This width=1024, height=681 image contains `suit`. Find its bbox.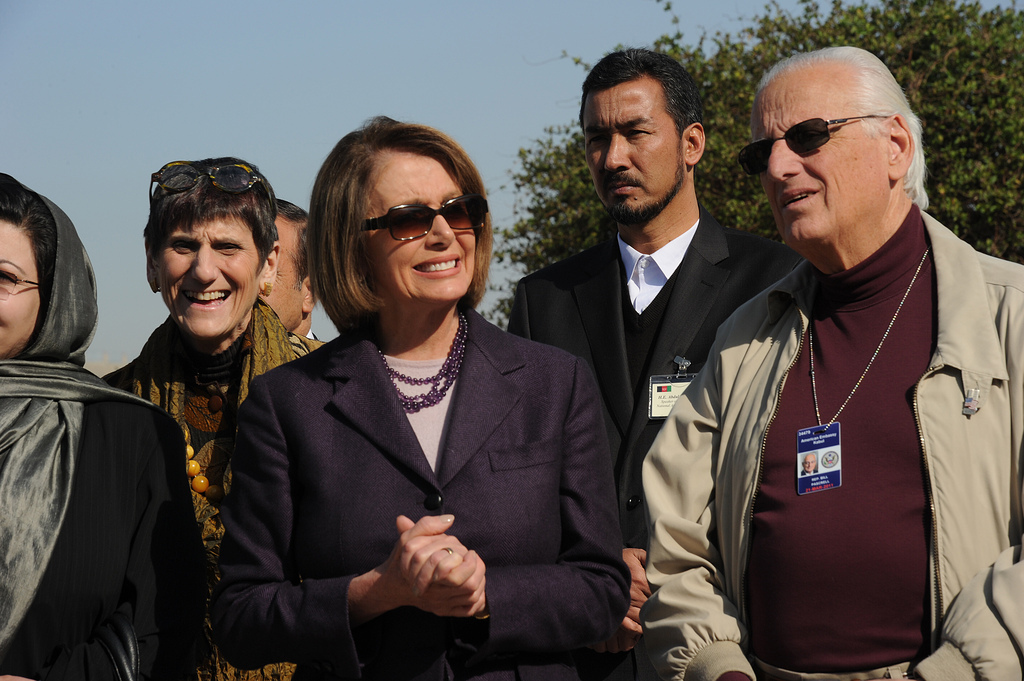
Rect(507, 222, 804, 680).
